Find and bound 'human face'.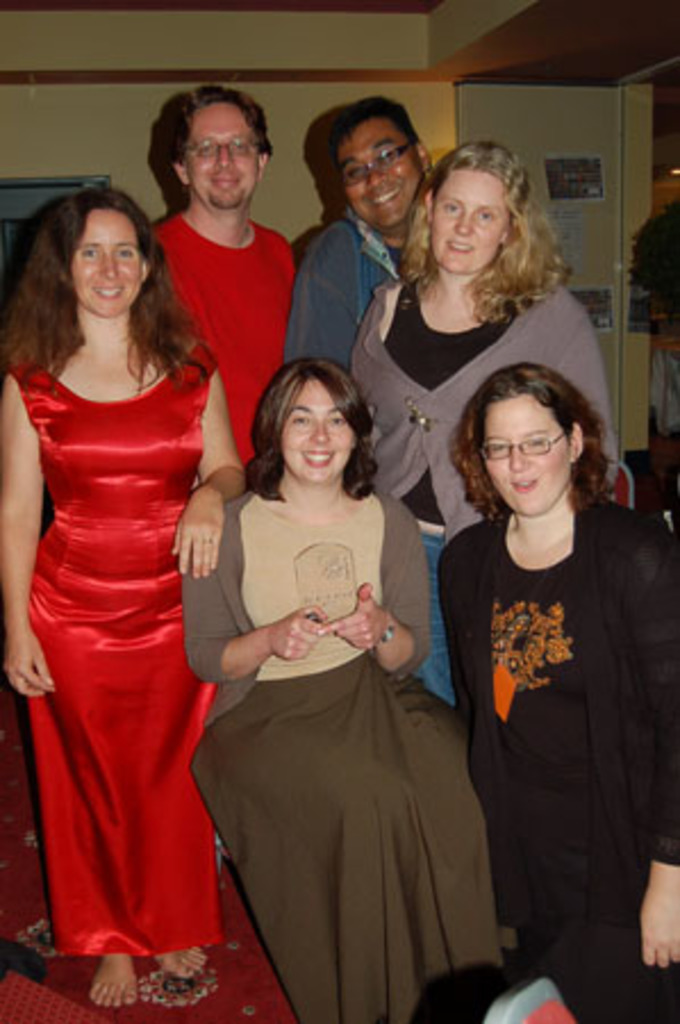
Bound: [332, 121, 416, 221].
